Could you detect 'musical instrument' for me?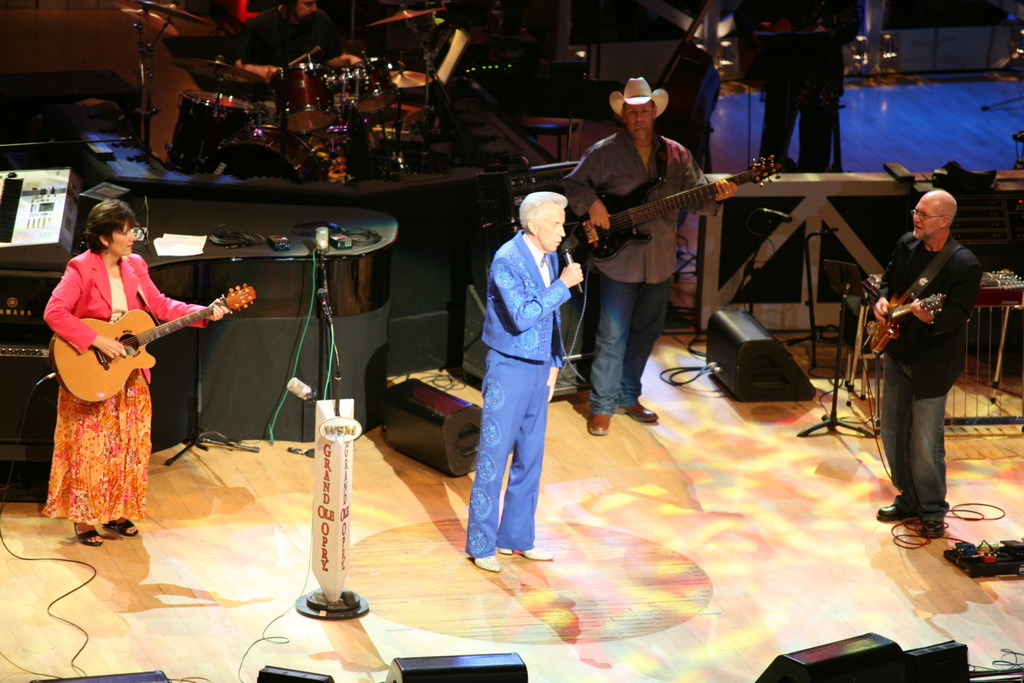
Detection result: 370, 105, 452, 172.
